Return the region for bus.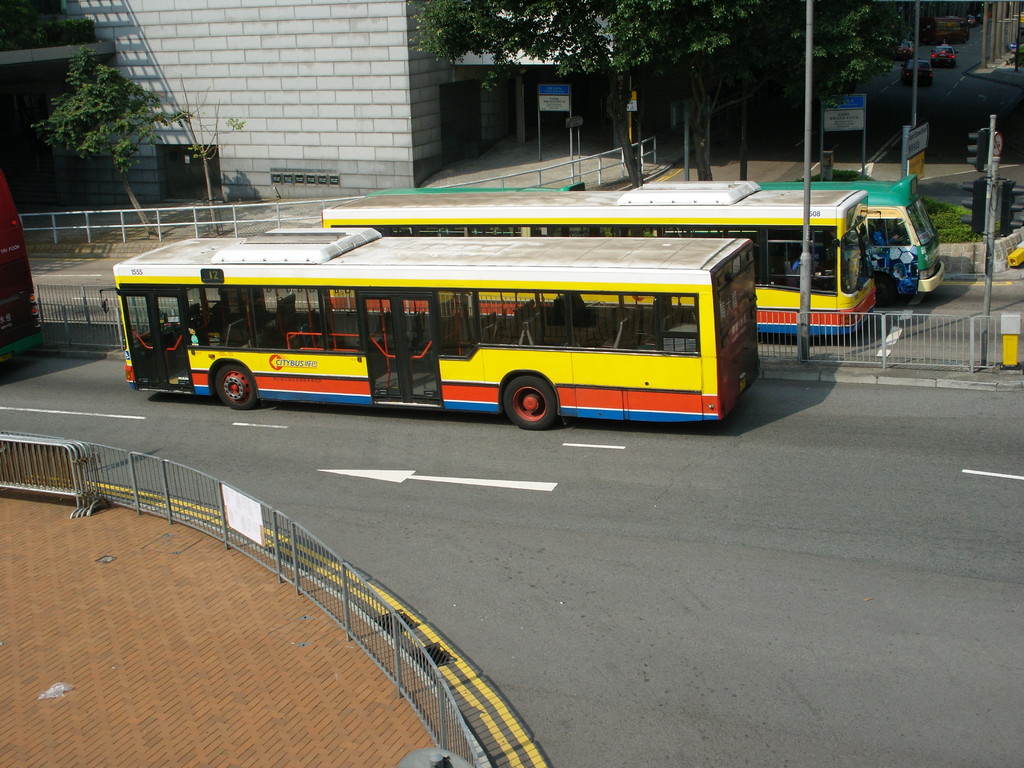
99, 224, 766, 435.
